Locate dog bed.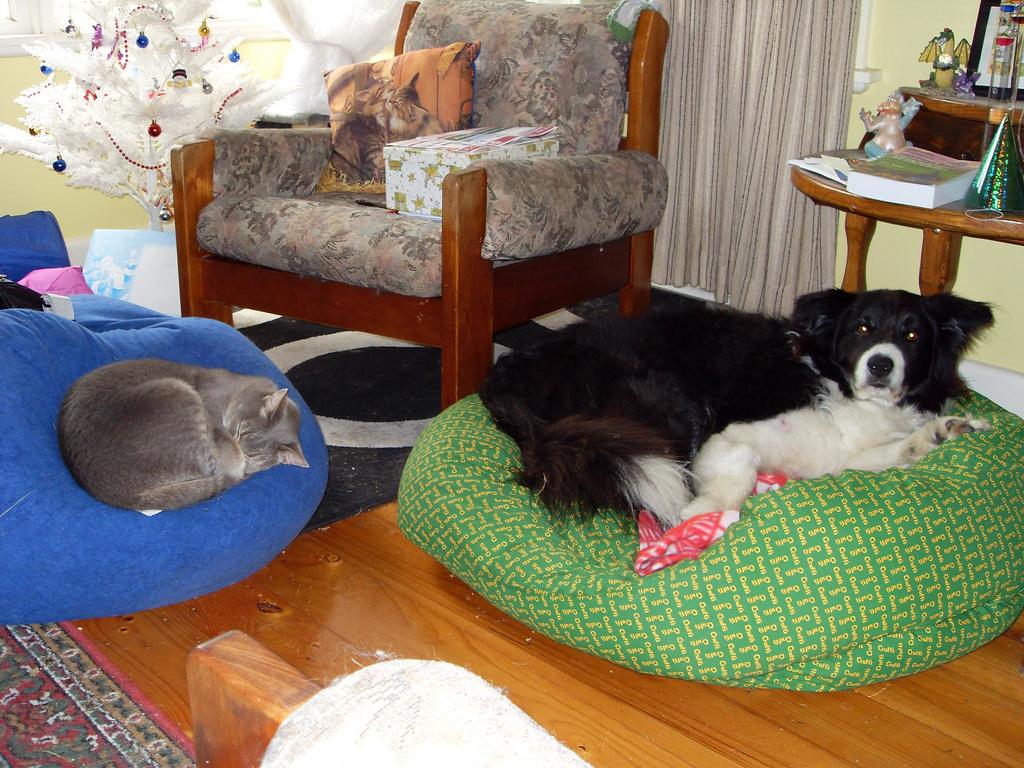
Bounding box: box(0, 294, 329, 620).
